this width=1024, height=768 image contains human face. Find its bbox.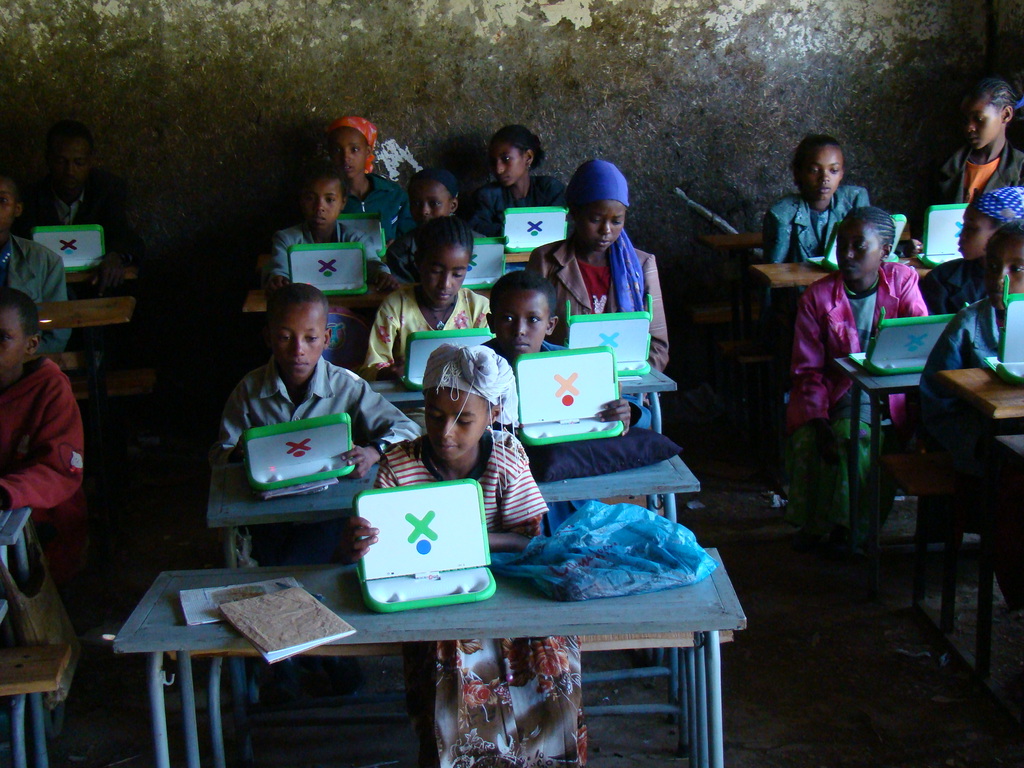
[left=498, top=290, right=543, bottom=360].
